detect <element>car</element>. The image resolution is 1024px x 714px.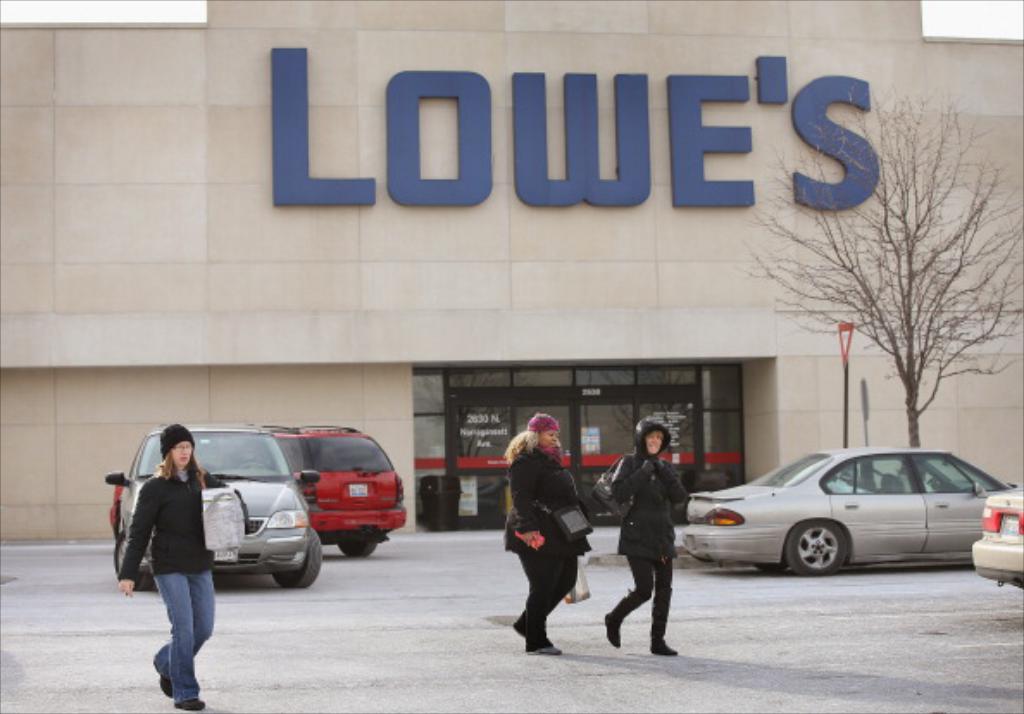
crop(110, 424, 407, 559).
